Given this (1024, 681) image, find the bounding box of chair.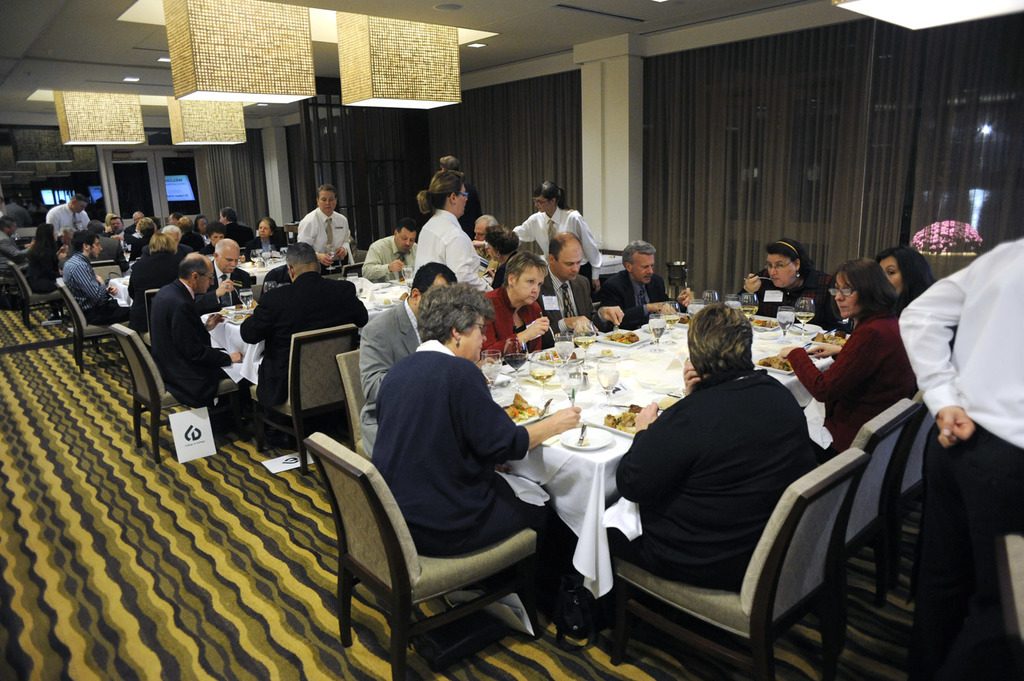
[601,392,882,679].
